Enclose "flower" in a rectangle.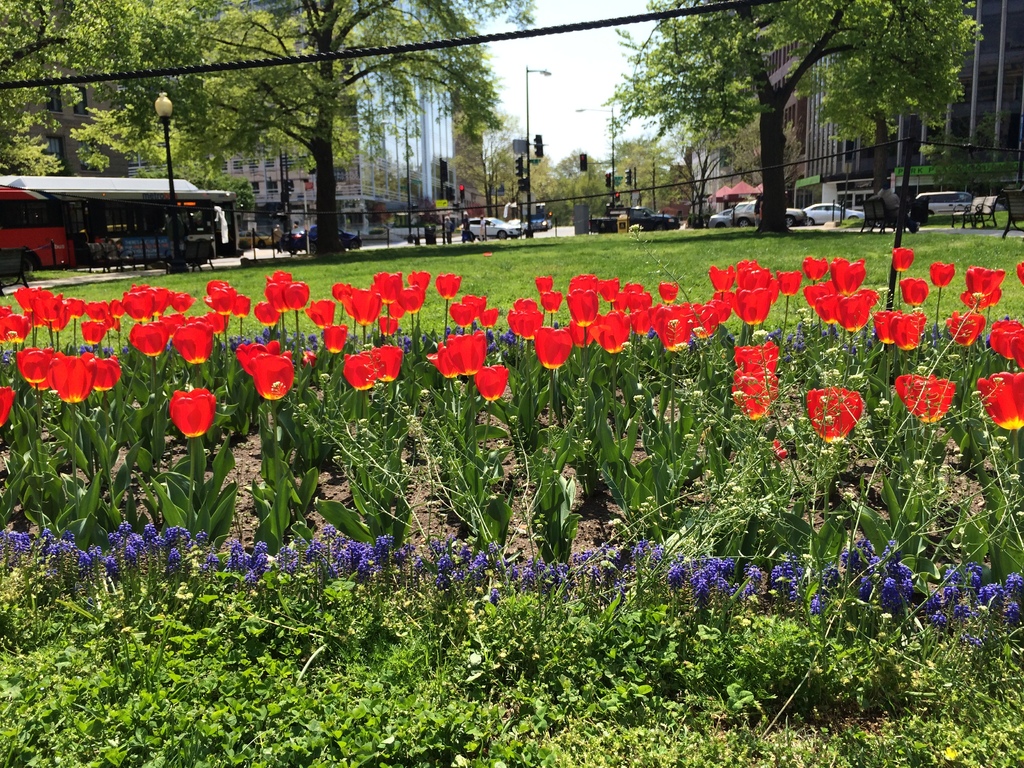
l=737, t=264, r=766, b=285.
